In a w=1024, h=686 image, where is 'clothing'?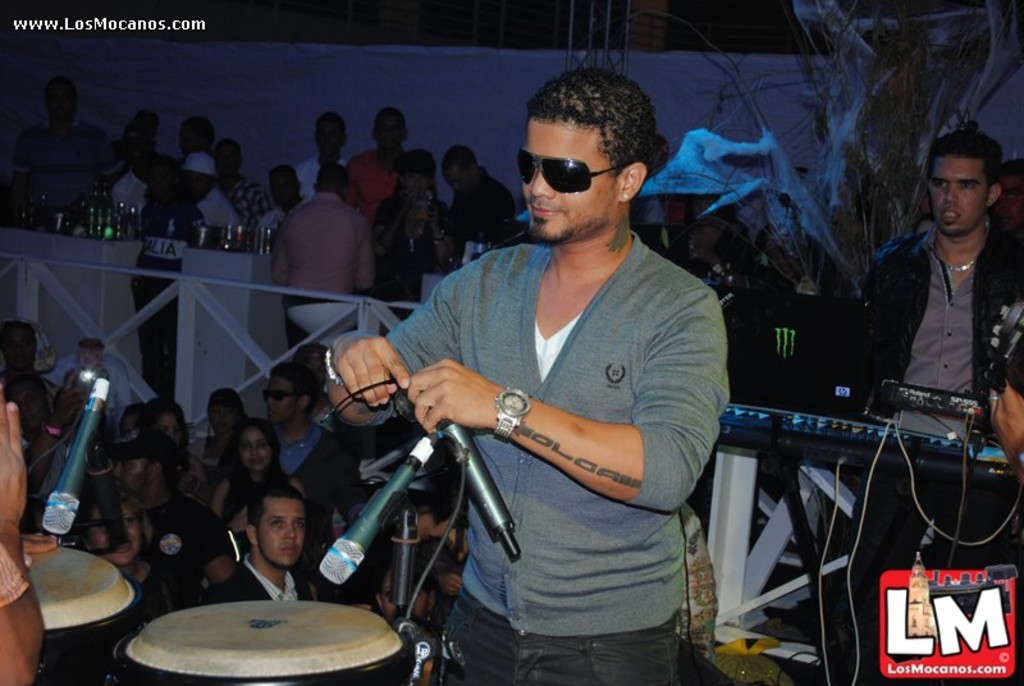
select_region(403, 148, 723, 644).
